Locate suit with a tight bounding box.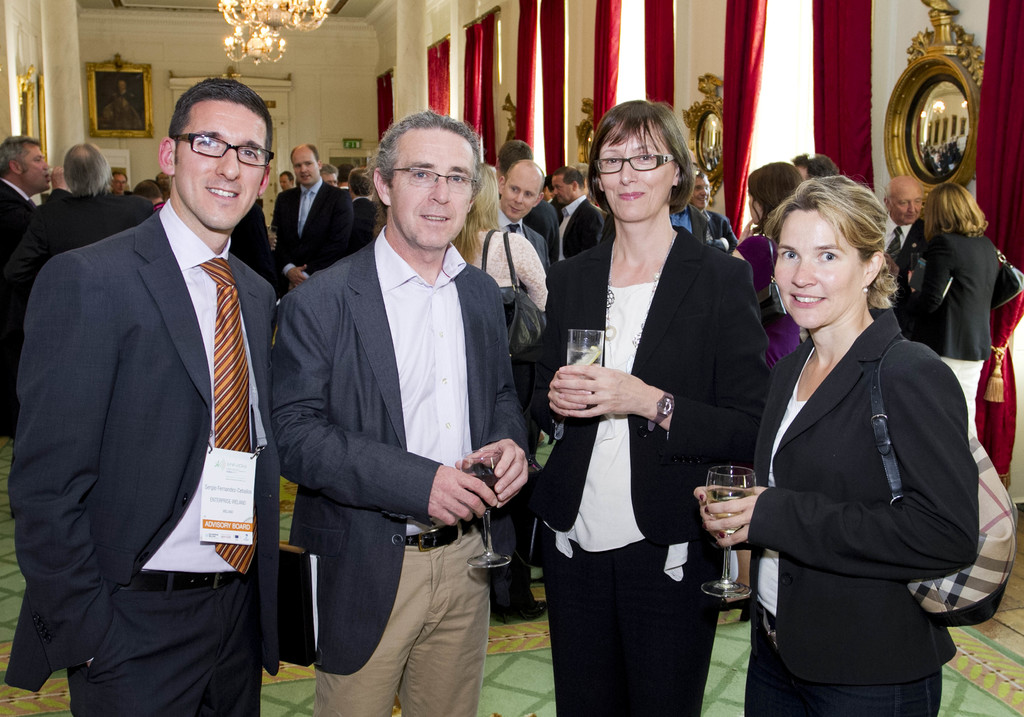
5,200,275,716.
